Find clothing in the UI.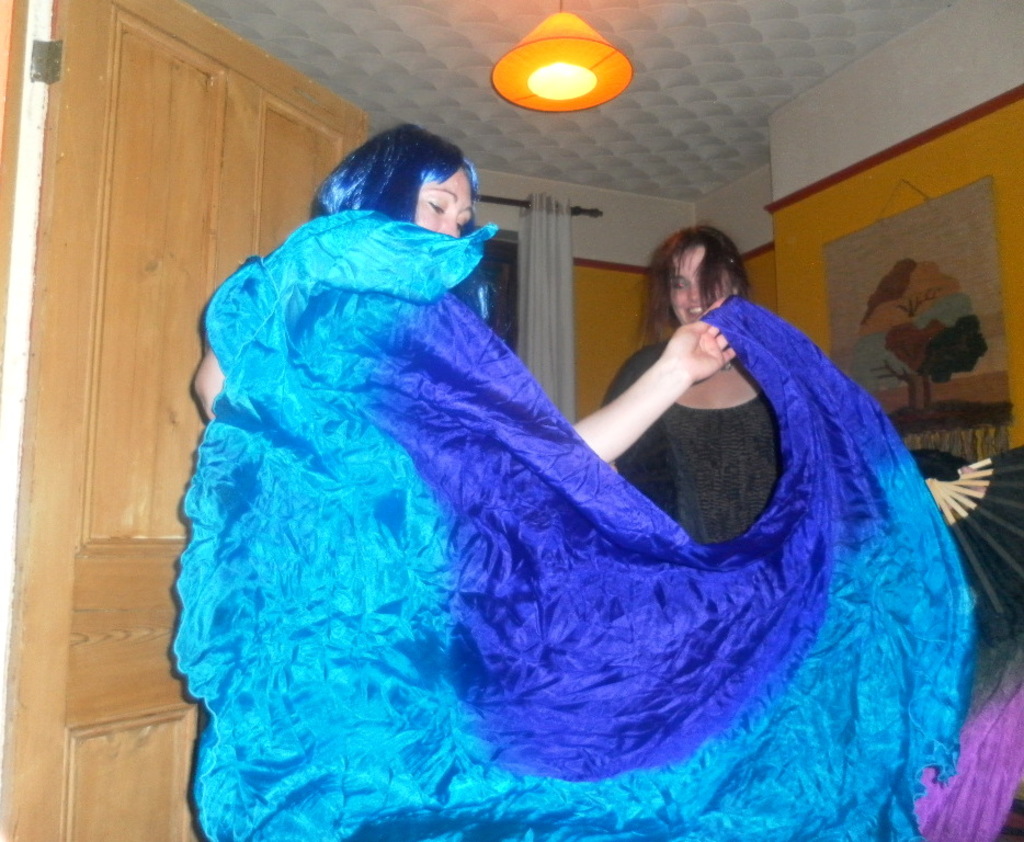
UI element at [x1=490, y1=257, x2=974, y2=818].
